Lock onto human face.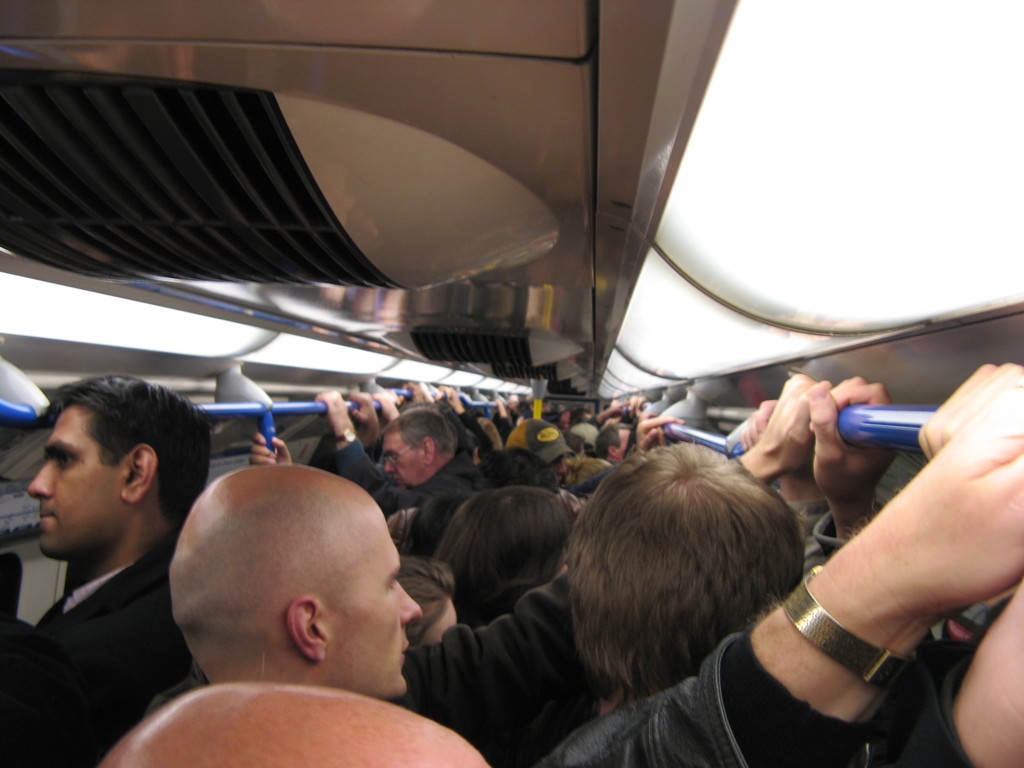
Locked: region(552, 452, 567, 484).
